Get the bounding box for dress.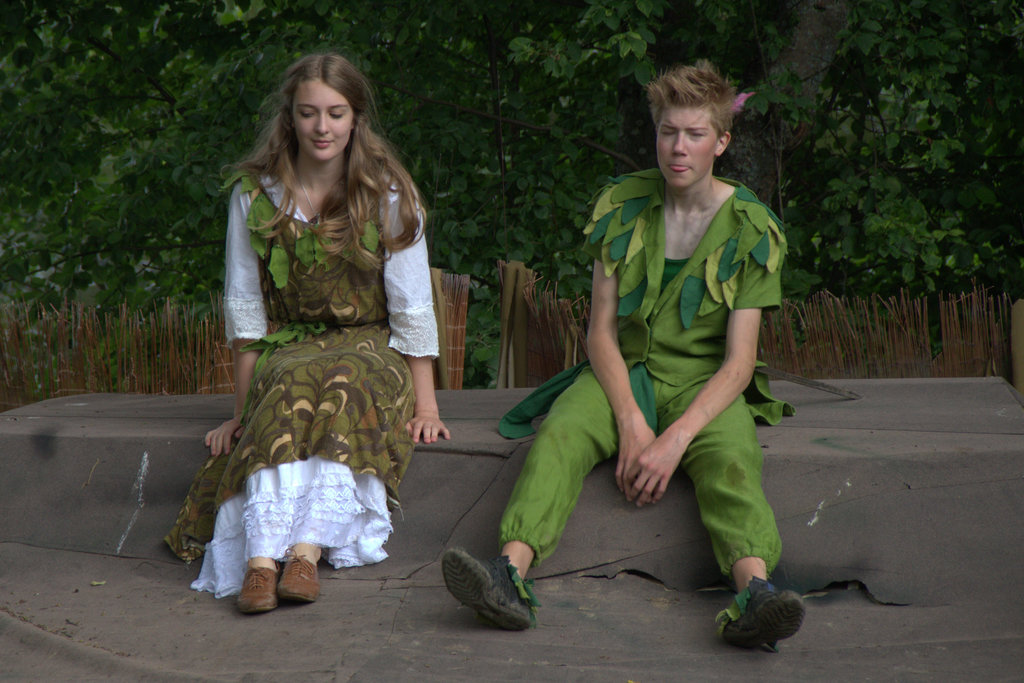
{"left": 163, "top": 173, "right": 439, "bottom": 600}.
